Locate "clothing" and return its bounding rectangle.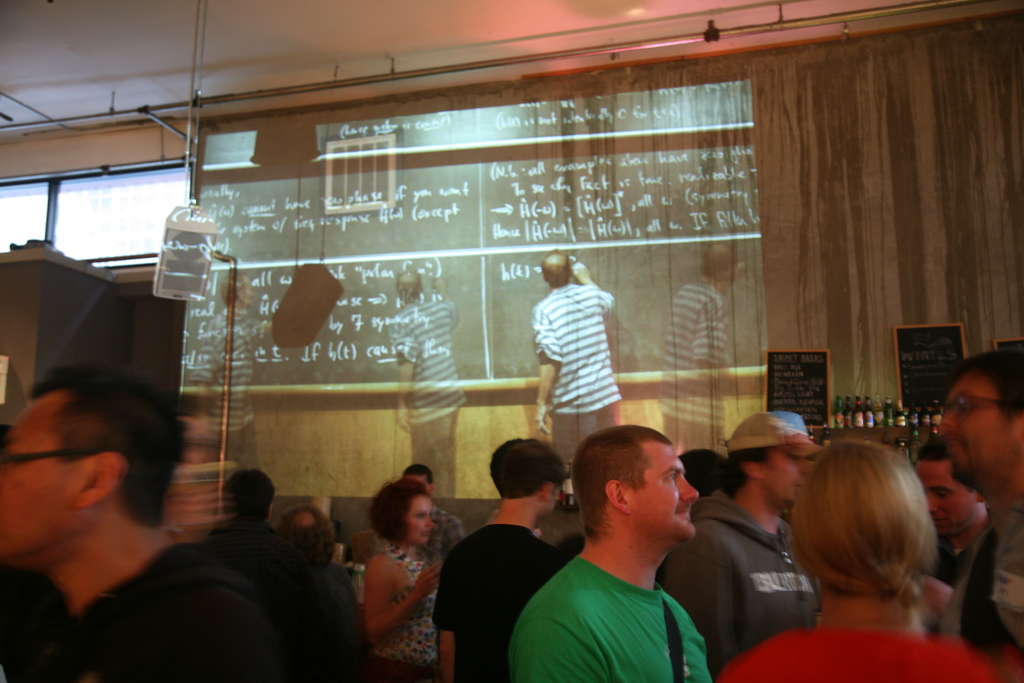
<bbox>657, 270, 733, 453</bbox>.
